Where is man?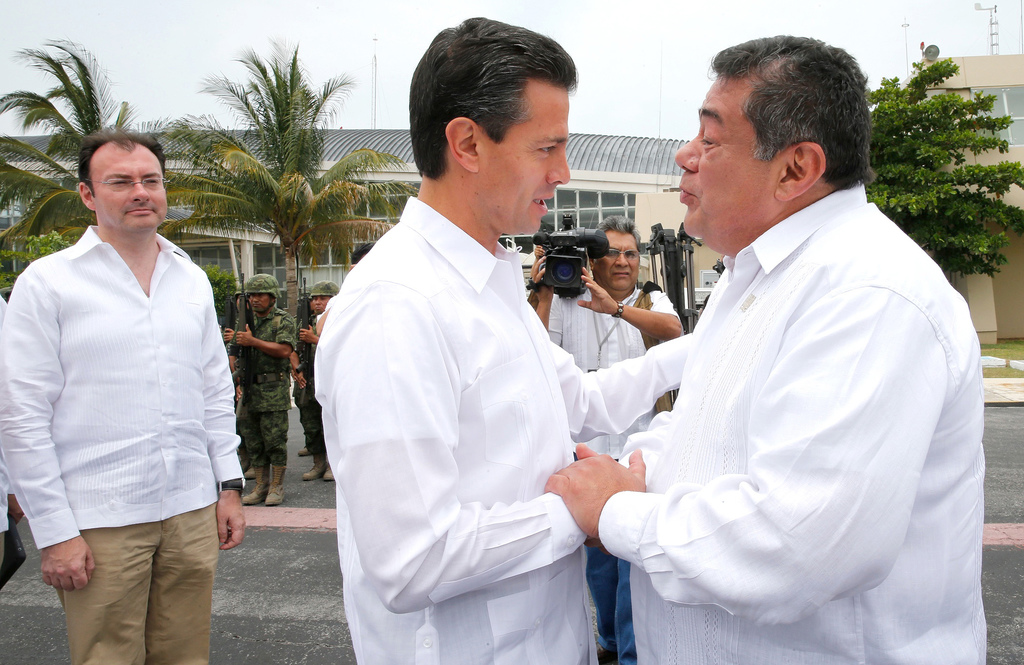
crop(310, 13, 692, 664).
